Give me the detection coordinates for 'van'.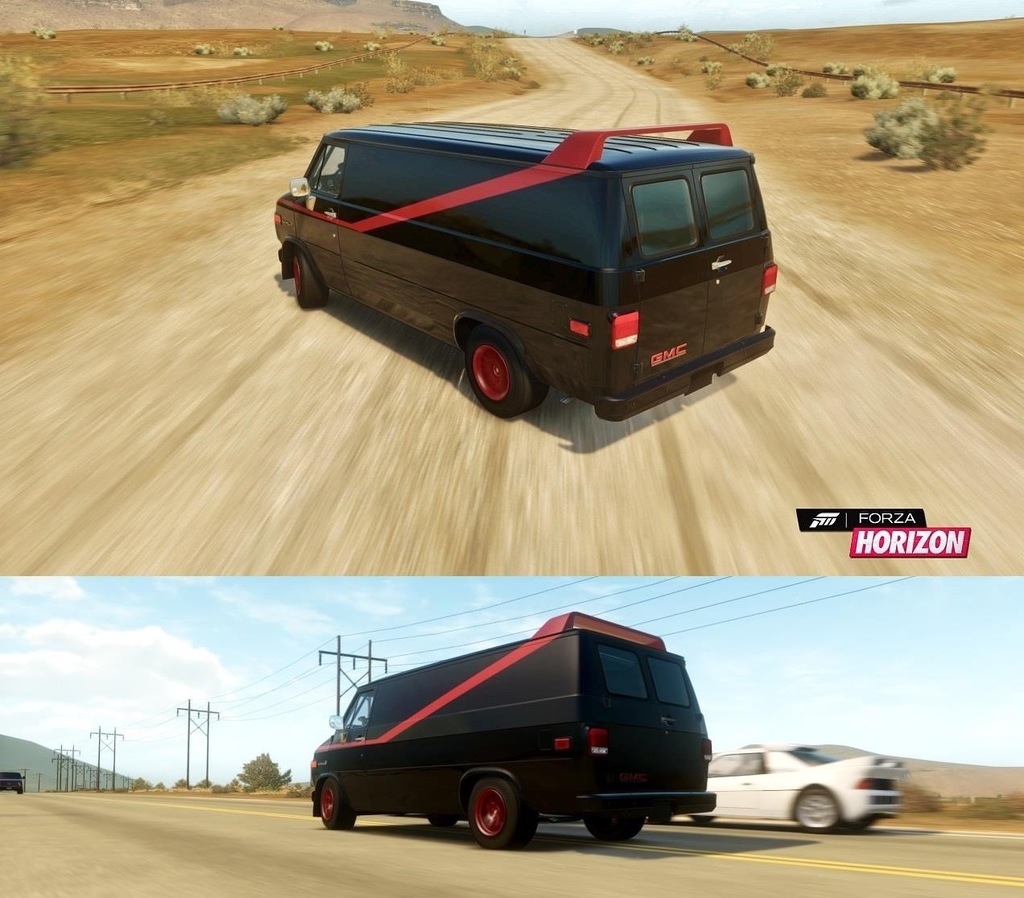
Rect(275, 117, 777, 420).
